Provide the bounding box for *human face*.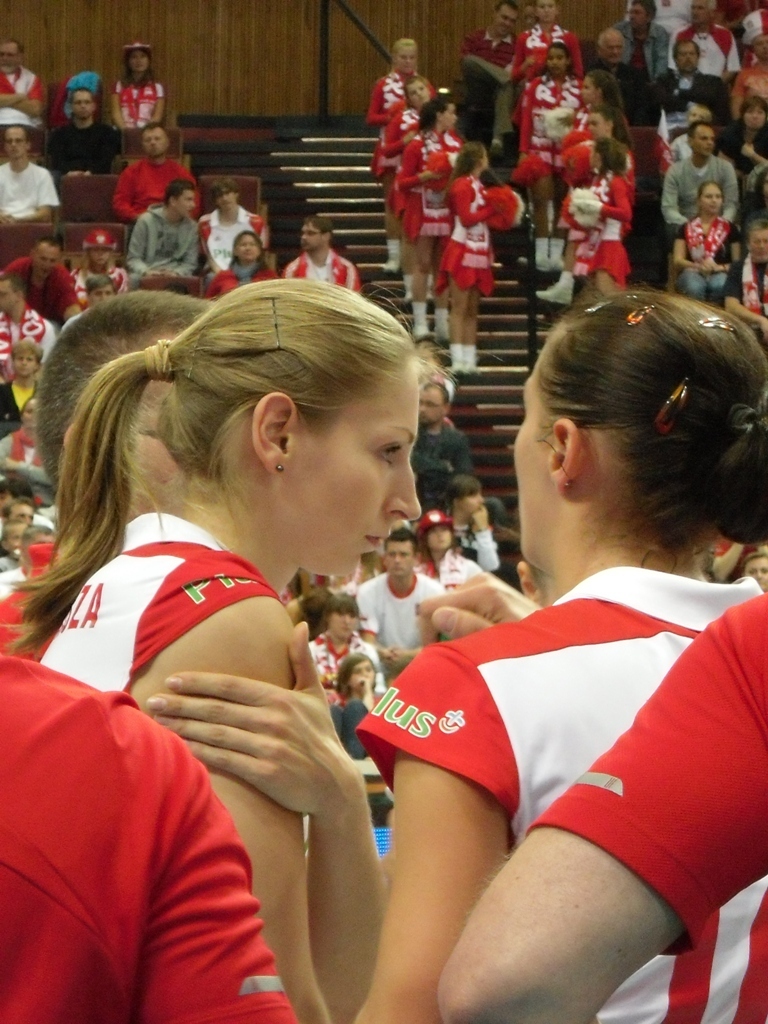
Rect(584, 108, 605, 138).
